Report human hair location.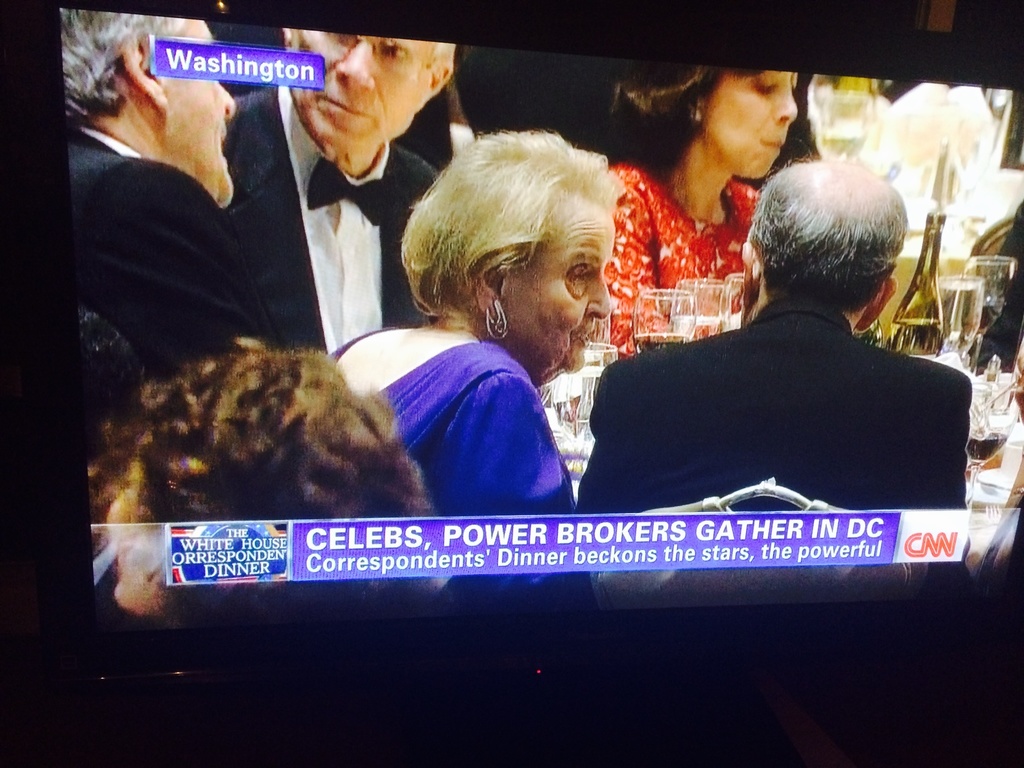
Report: rect(747, 156, 908, 303).
